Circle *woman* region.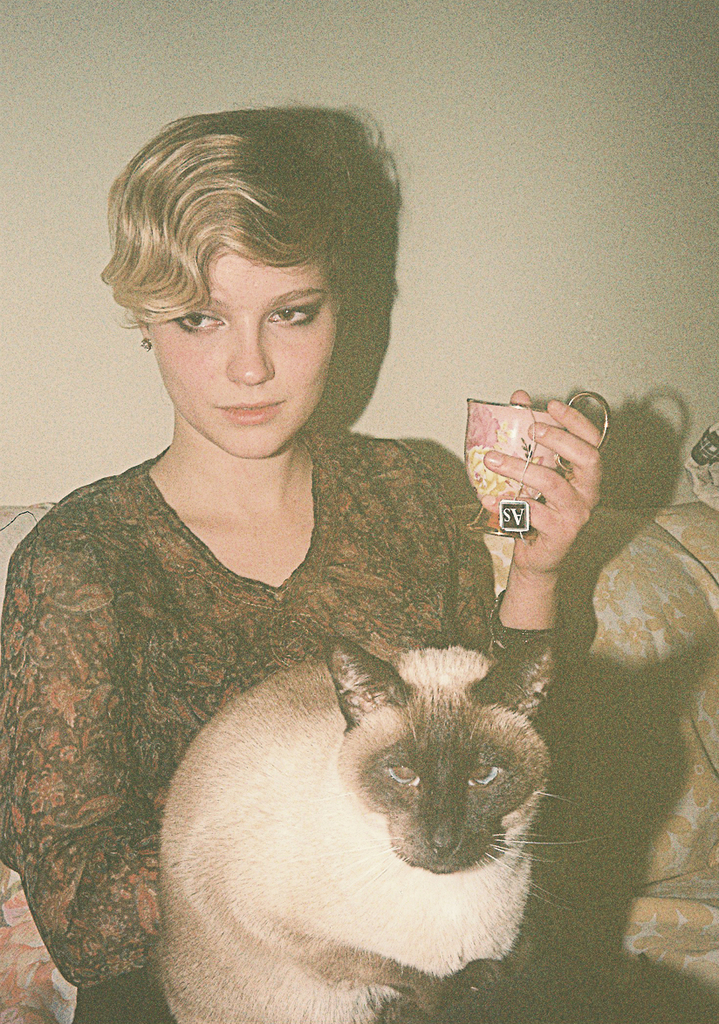
Region: [x1=0, y1=101, x2=642, y2=1023].
